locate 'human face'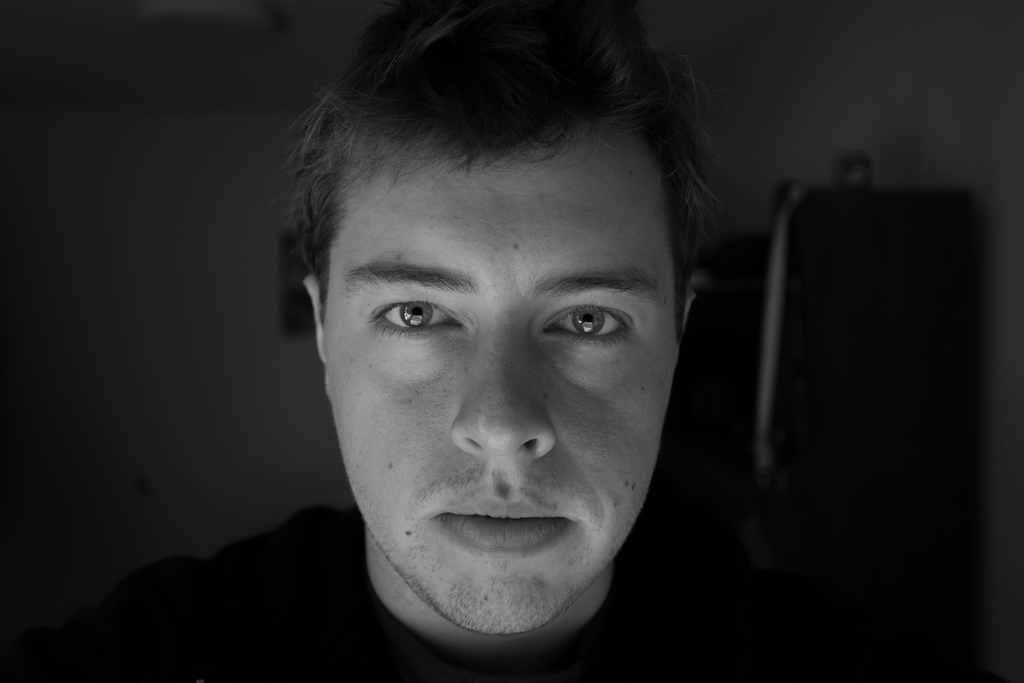
(318, 140, 688, 641)
